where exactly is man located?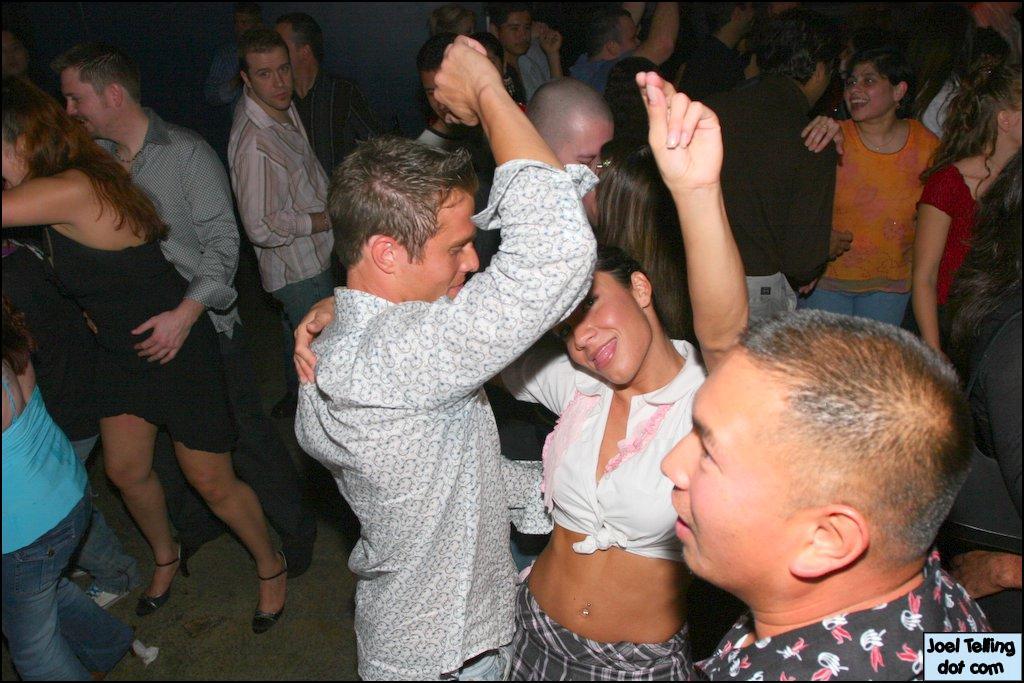
Its bounding box is bbox=[714, 12, 845, 350].
